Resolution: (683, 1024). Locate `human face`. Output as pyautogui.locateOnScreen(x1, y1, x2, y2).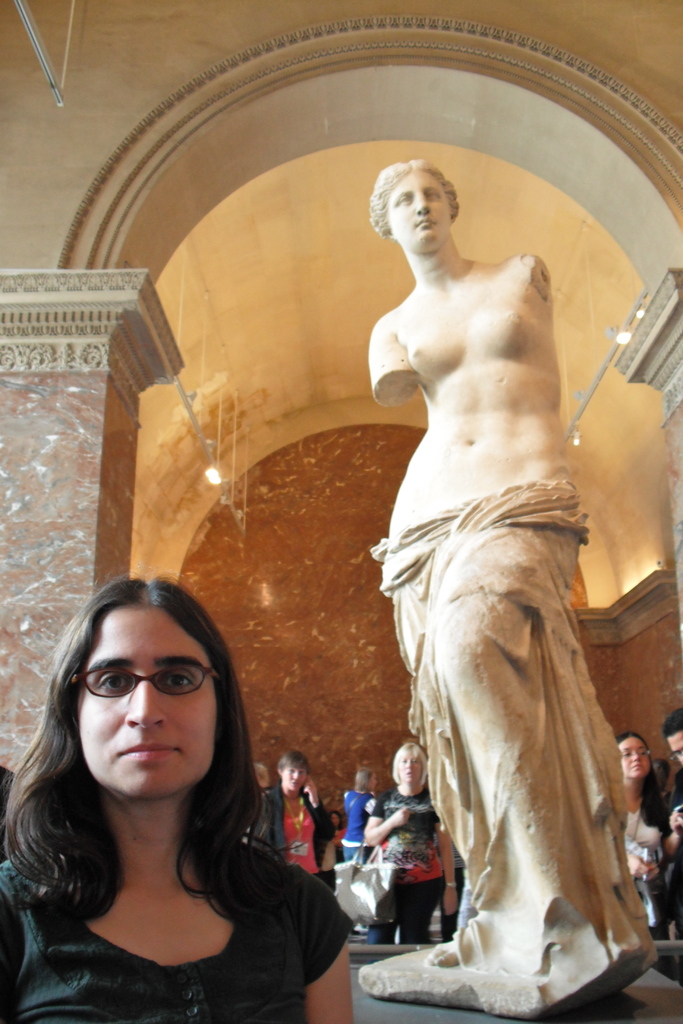
pyautogui.locateOnScreen(618, 739, 644, 781).
